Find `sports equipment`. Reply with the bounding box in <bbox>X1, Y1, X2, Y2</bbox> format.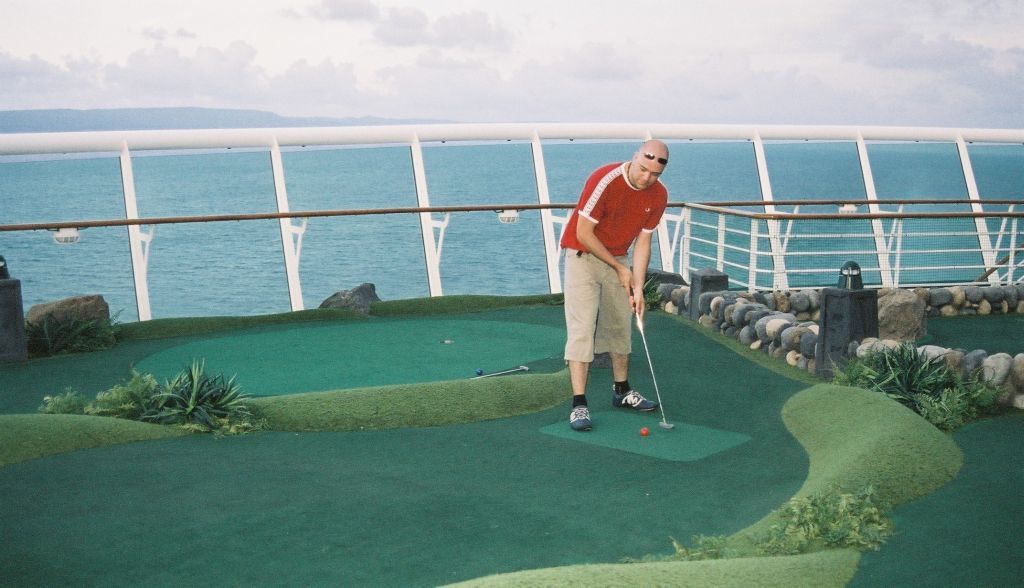
<bbox>571, 402, 594, 432</bbox>.
